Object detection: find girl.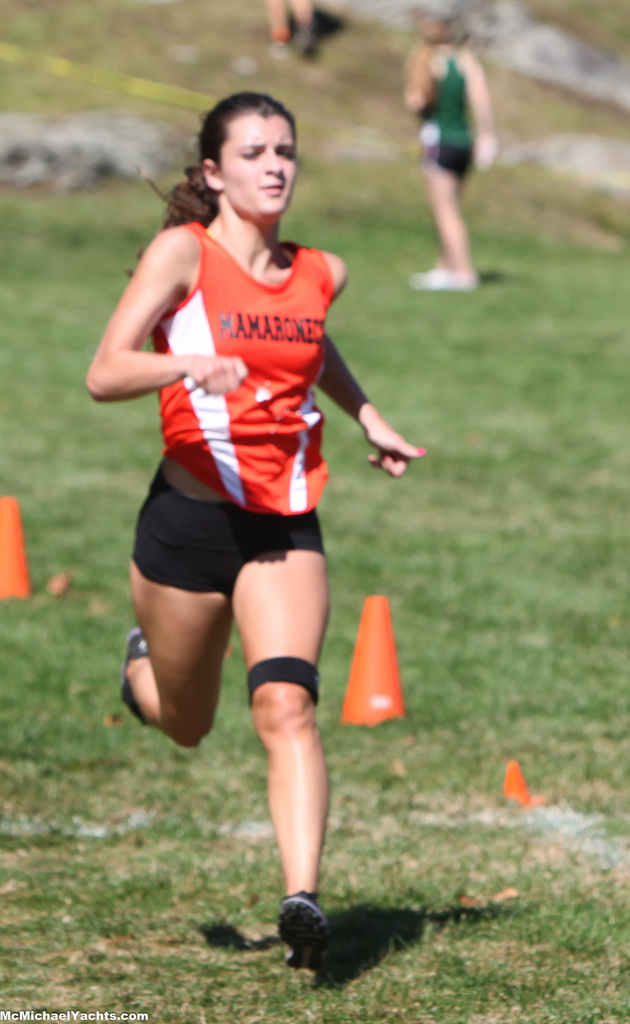
box(84, 84, 436, 943).
